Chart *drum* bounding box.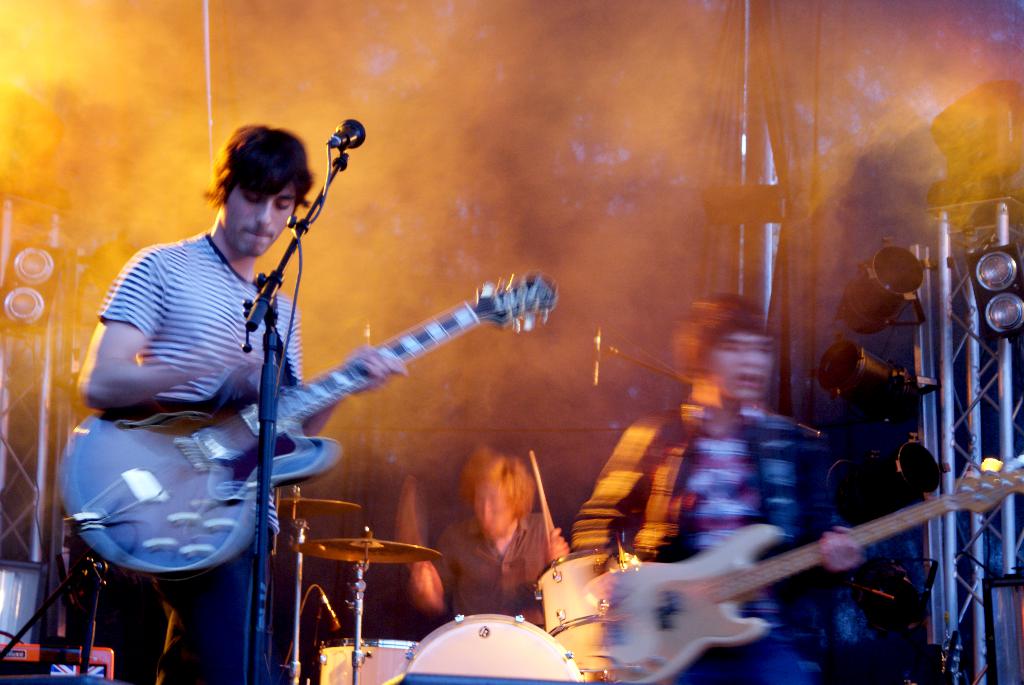
Charted: <region>317, 640, 414, 683</region>.
